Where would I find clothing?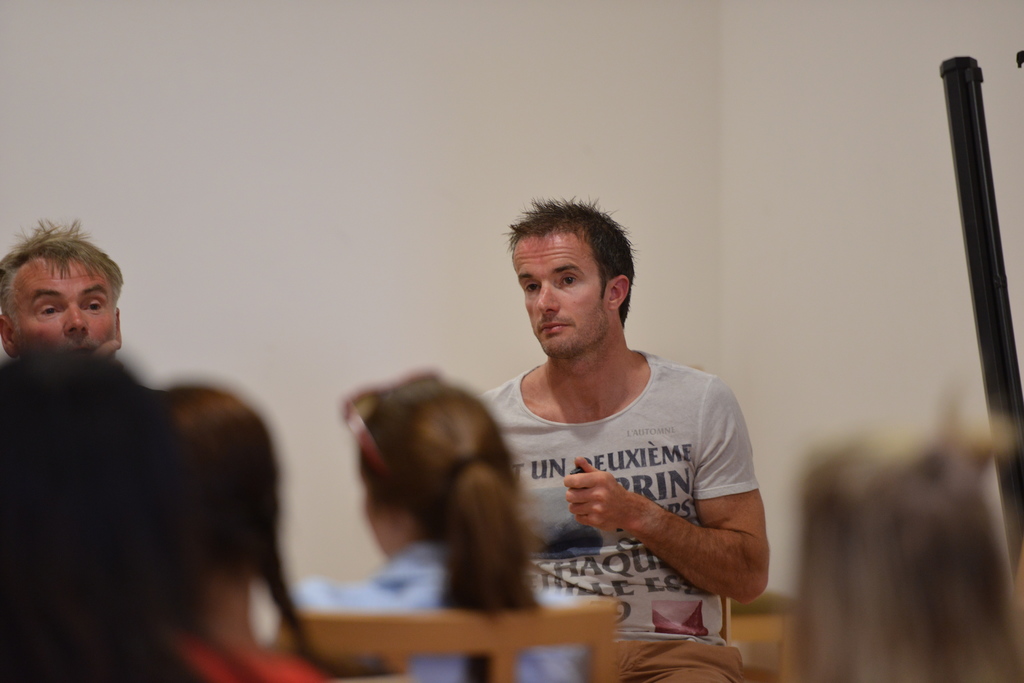
At {"x1": 284, "y1": 545, "x2": 582, "y2": 682}.
